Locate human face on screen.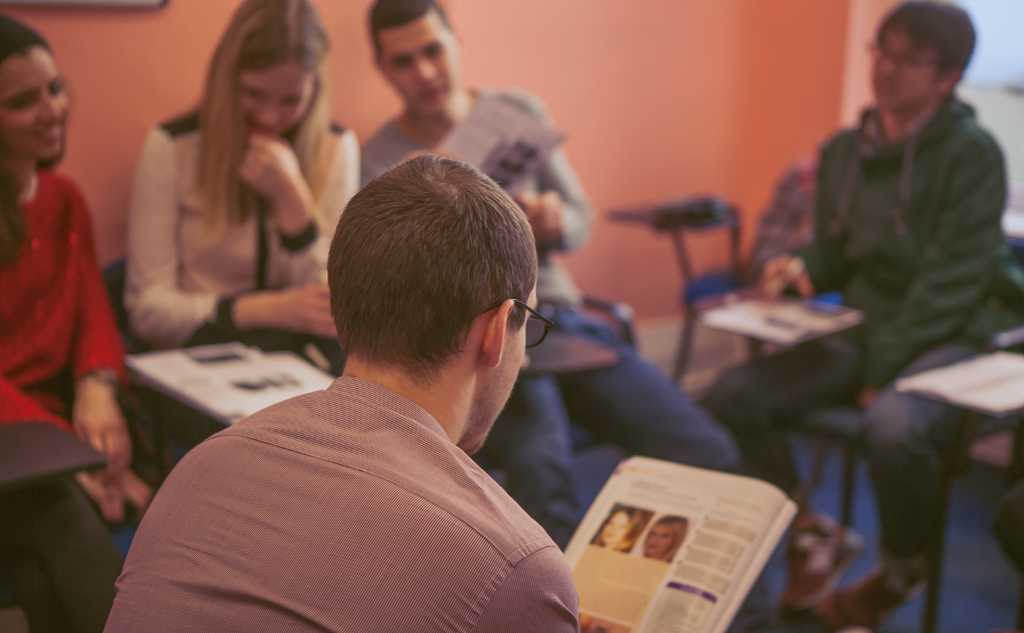
On screen at region(239, 59, 311, 136).
